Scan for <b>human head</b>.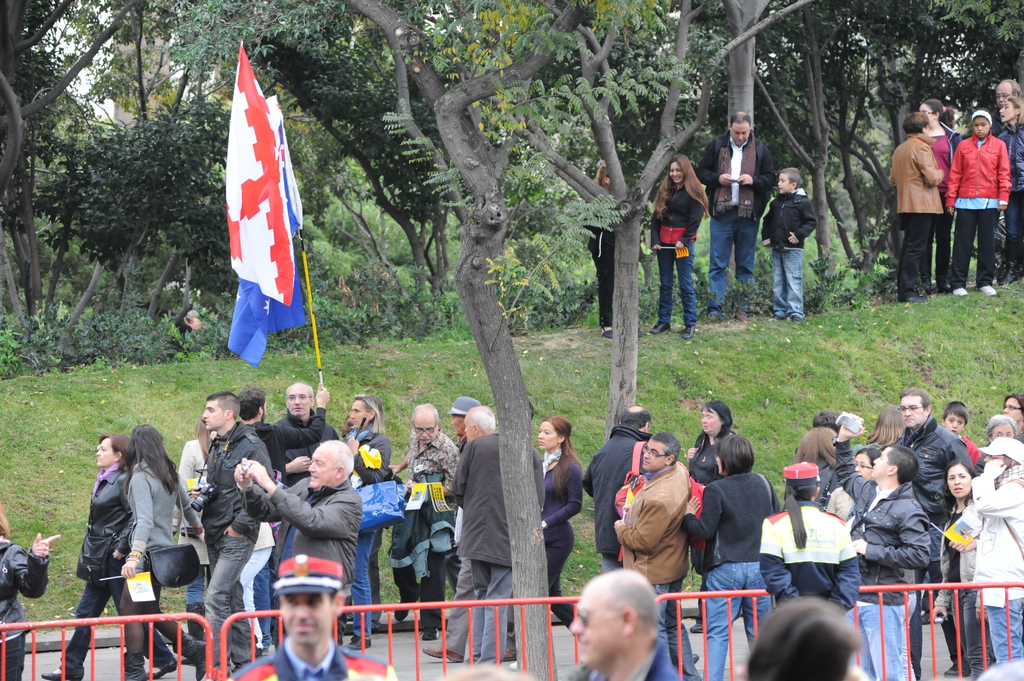
Scan result: [left=902, top=113, right=933, bottom=134].
